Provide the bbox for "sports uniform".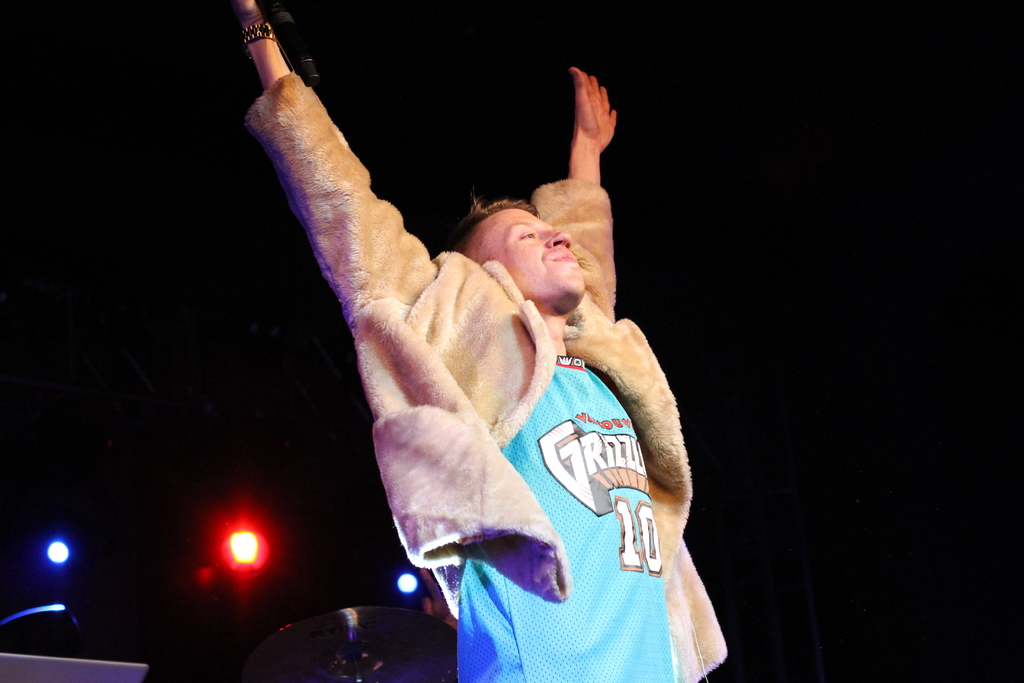
rect(240, 74, 730, 679).
